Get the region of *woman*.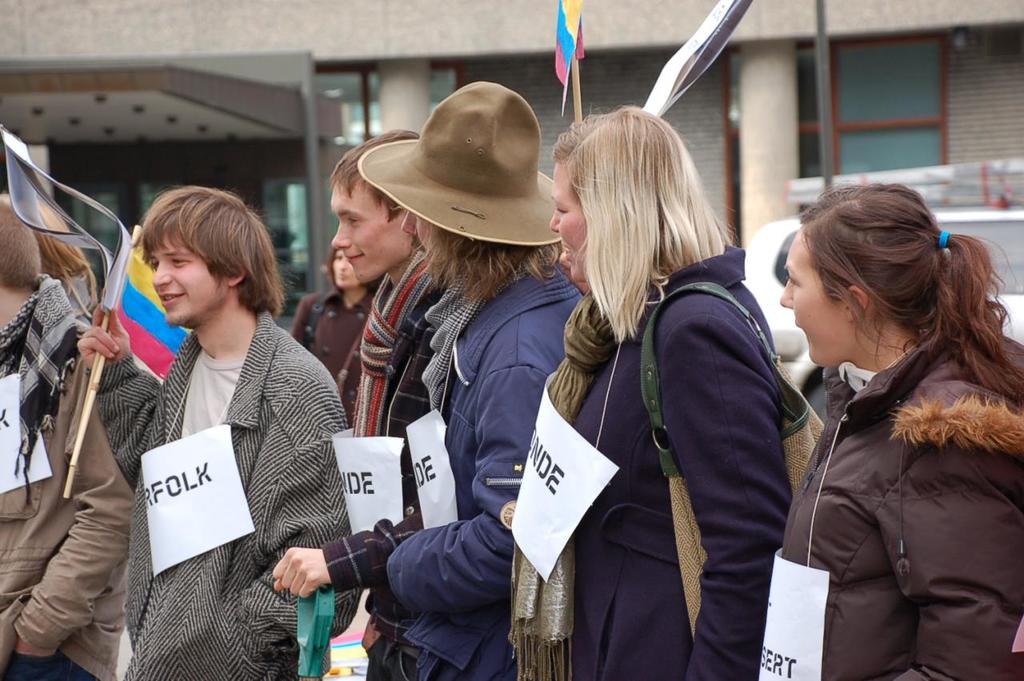
(493, 103, 785, 680).
